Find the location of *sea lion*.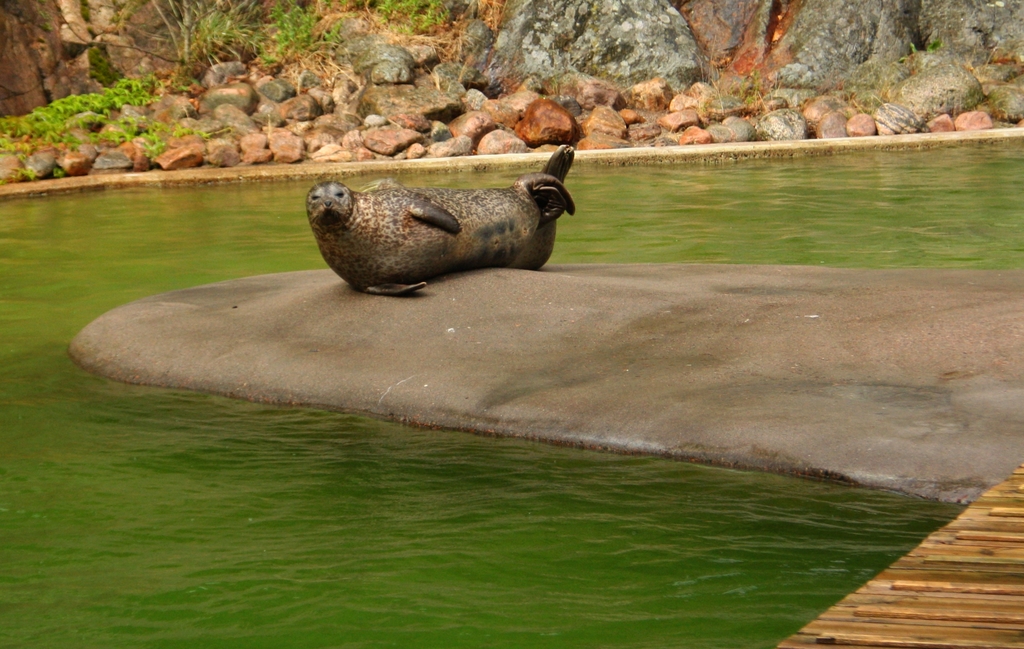
Location: crop(304, 142, 579, 296).
